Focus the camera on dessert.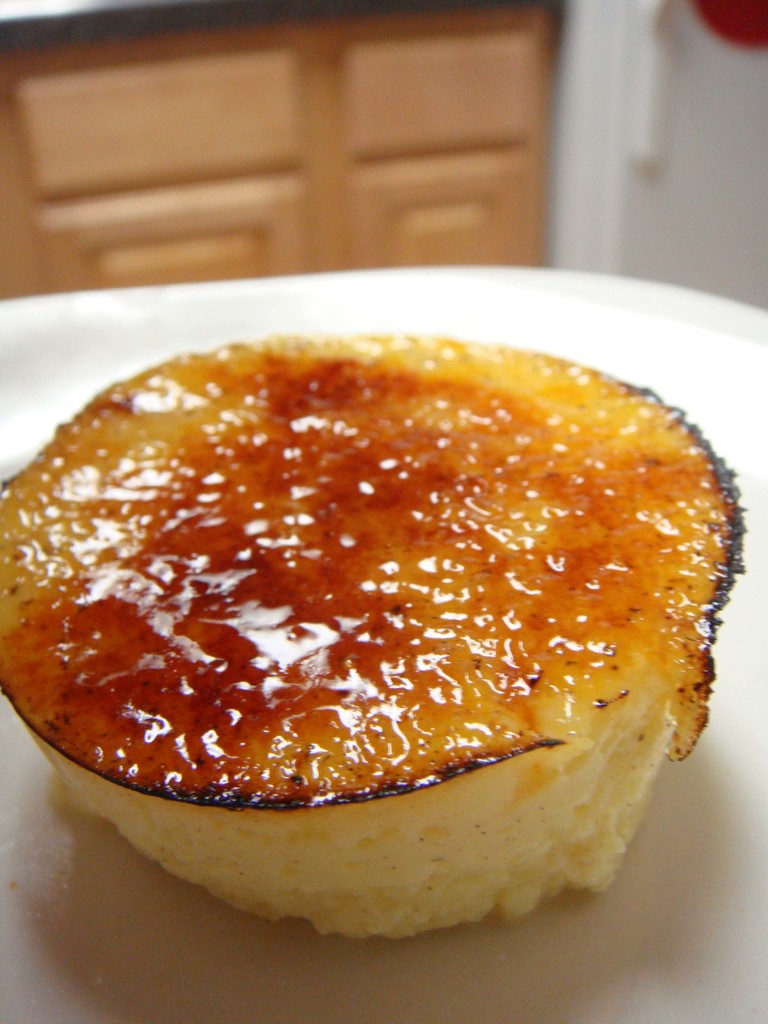
Focus region: 0:309:726:920.
